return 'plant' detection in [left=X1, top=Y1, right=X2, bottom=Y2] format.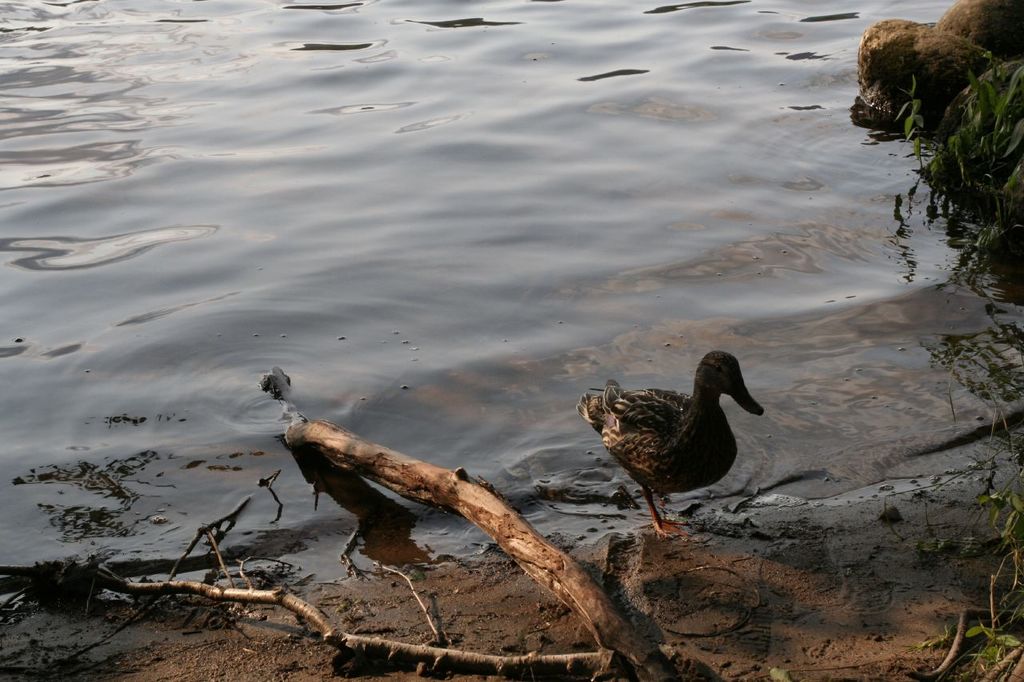
[left=885, top=62, right=1023, bottom=288].
